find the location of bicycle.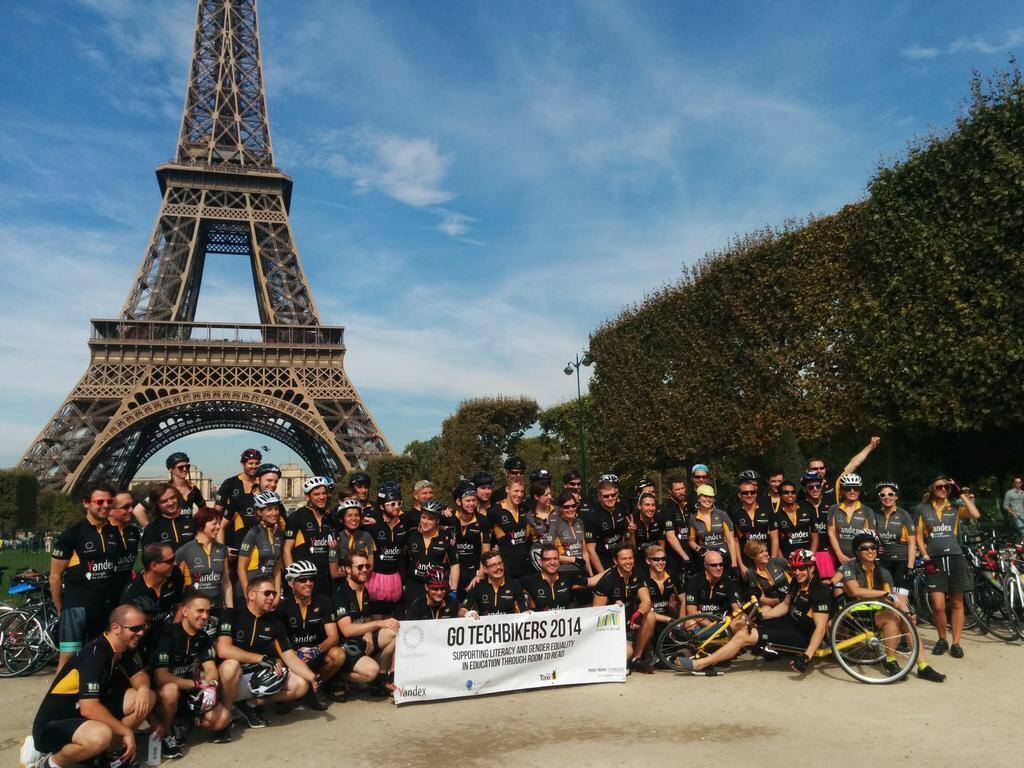
Location: <region>0, 597, 51, 683</region>.
